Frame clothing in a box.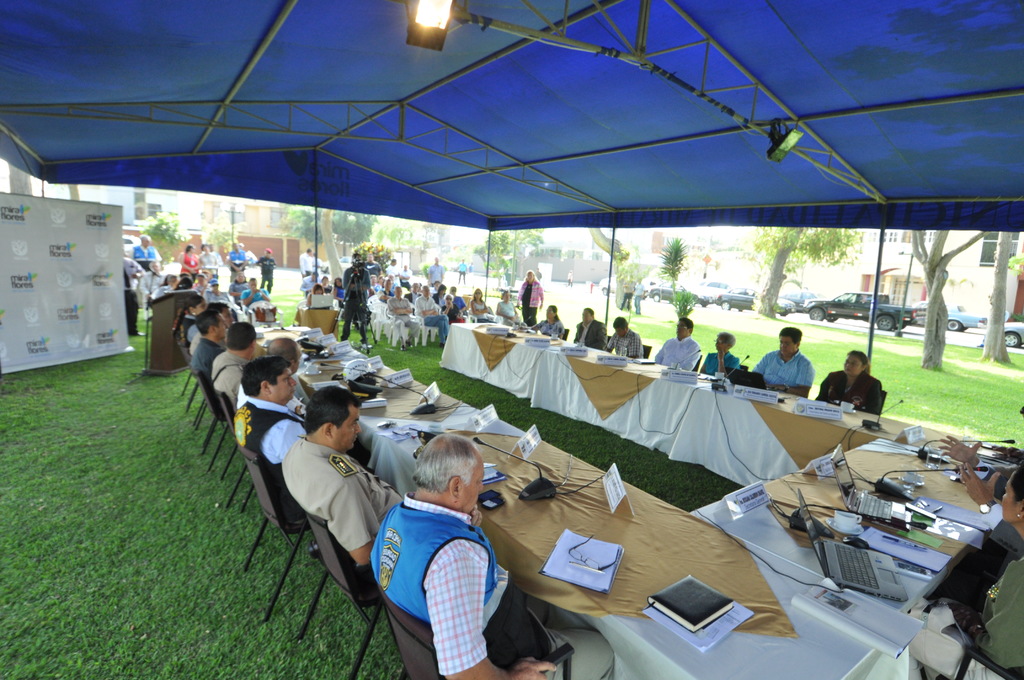
region(332, 285, 344, 304).
